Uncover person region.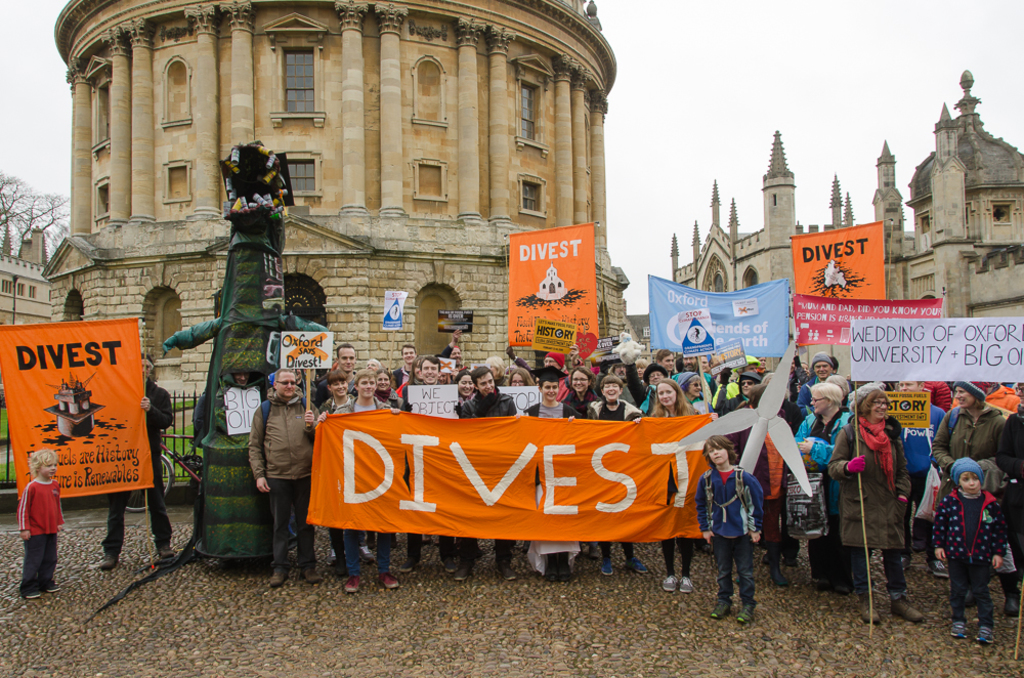
Uncovered: left=92, top=351, right=174, bottom=574.
